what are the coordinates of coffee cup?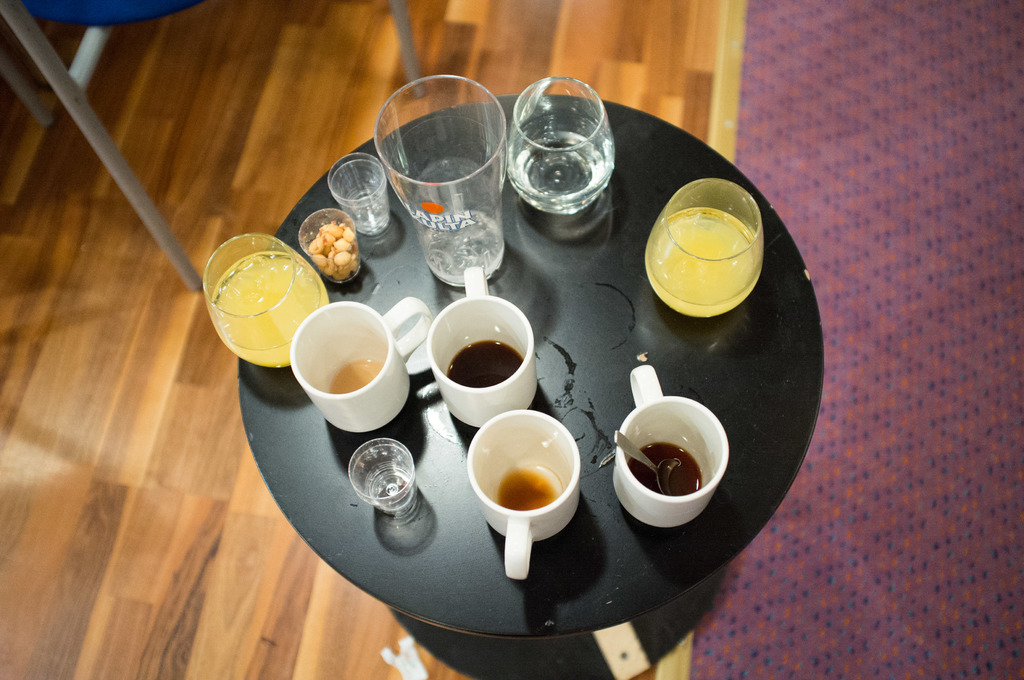
(467, 408, 584, 579).
